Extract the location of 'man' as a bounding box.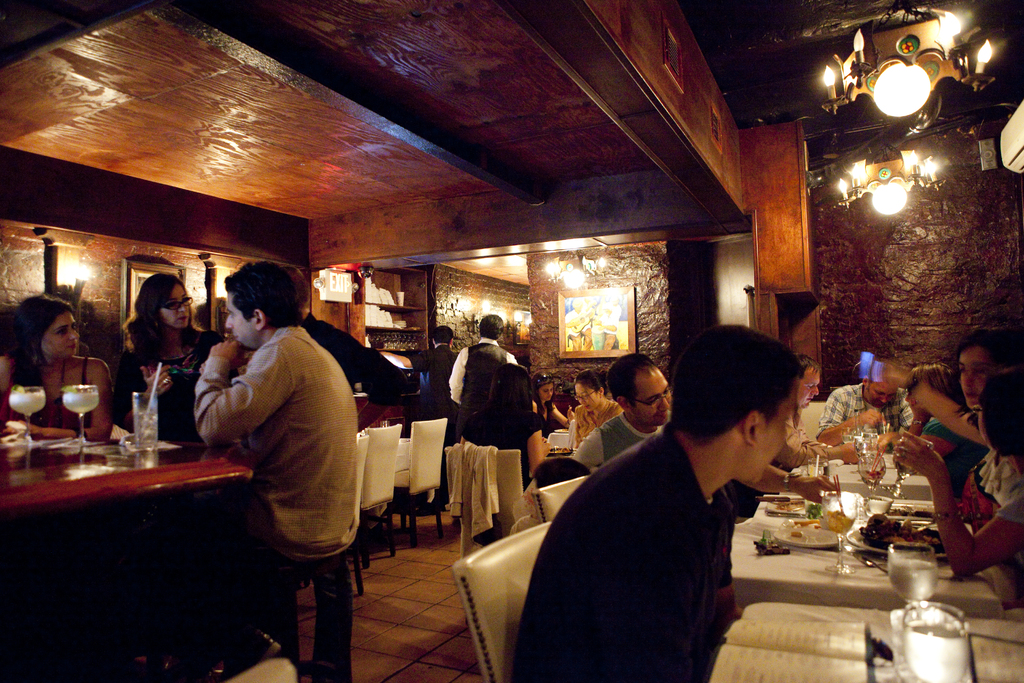
<box>193,261,360,559</box>.
